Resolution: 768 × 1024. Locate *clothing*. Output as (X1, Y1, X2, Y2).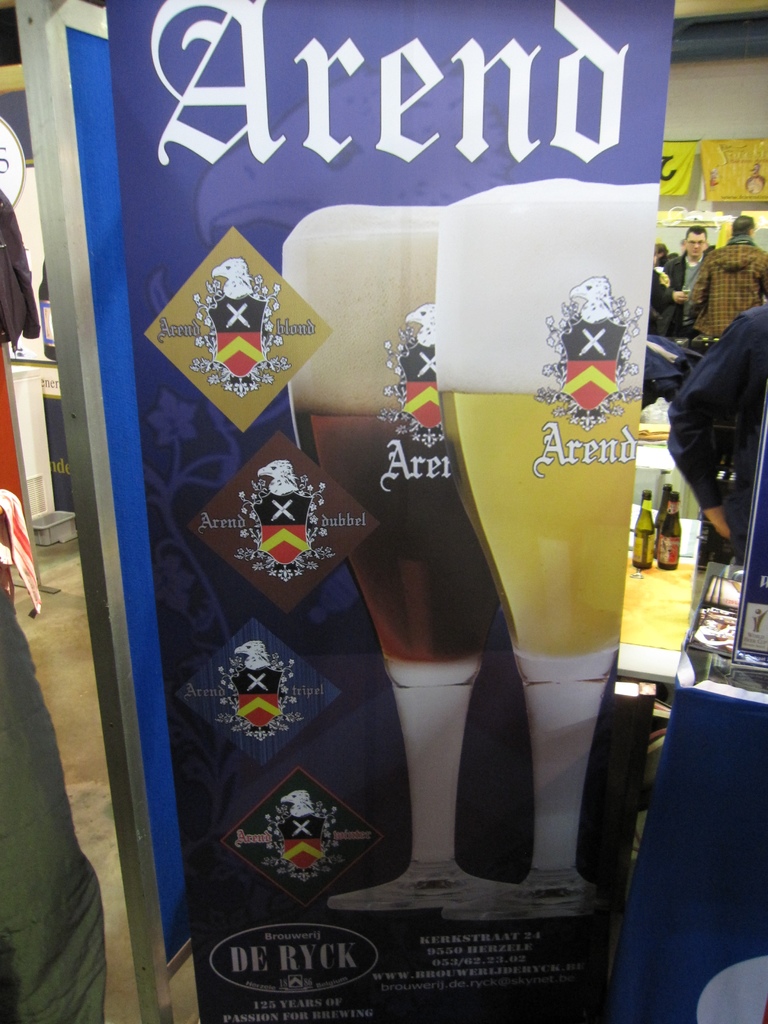
(0, 598, 102, 1018).
